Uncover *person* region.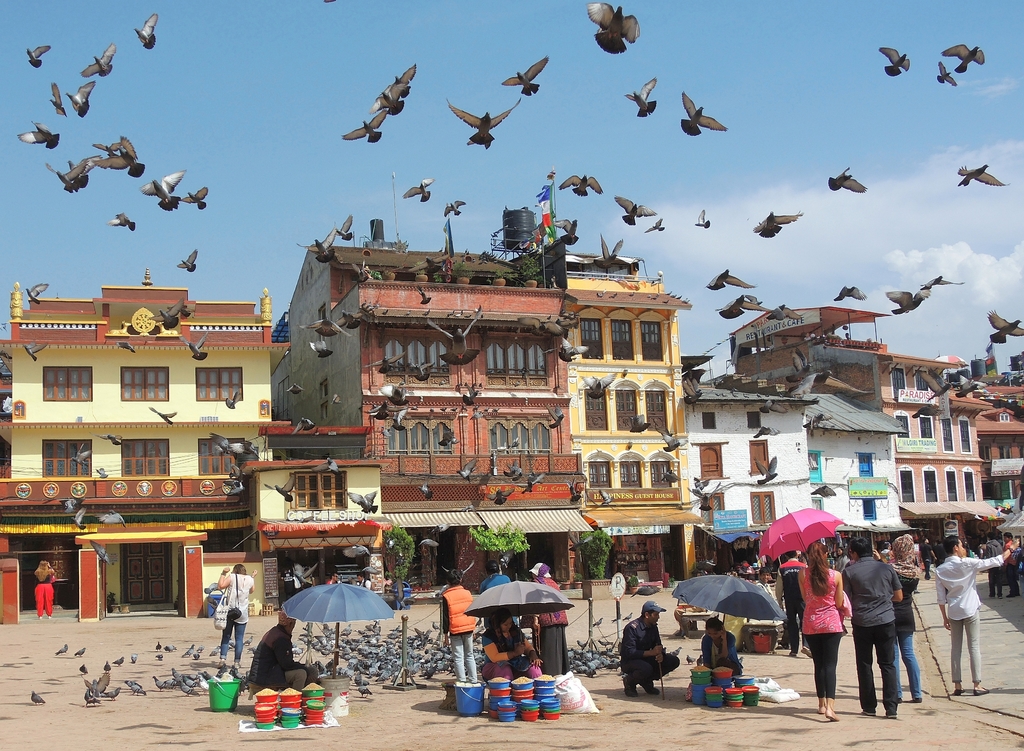
Uncovered: box(34, 558, 60, 620).
